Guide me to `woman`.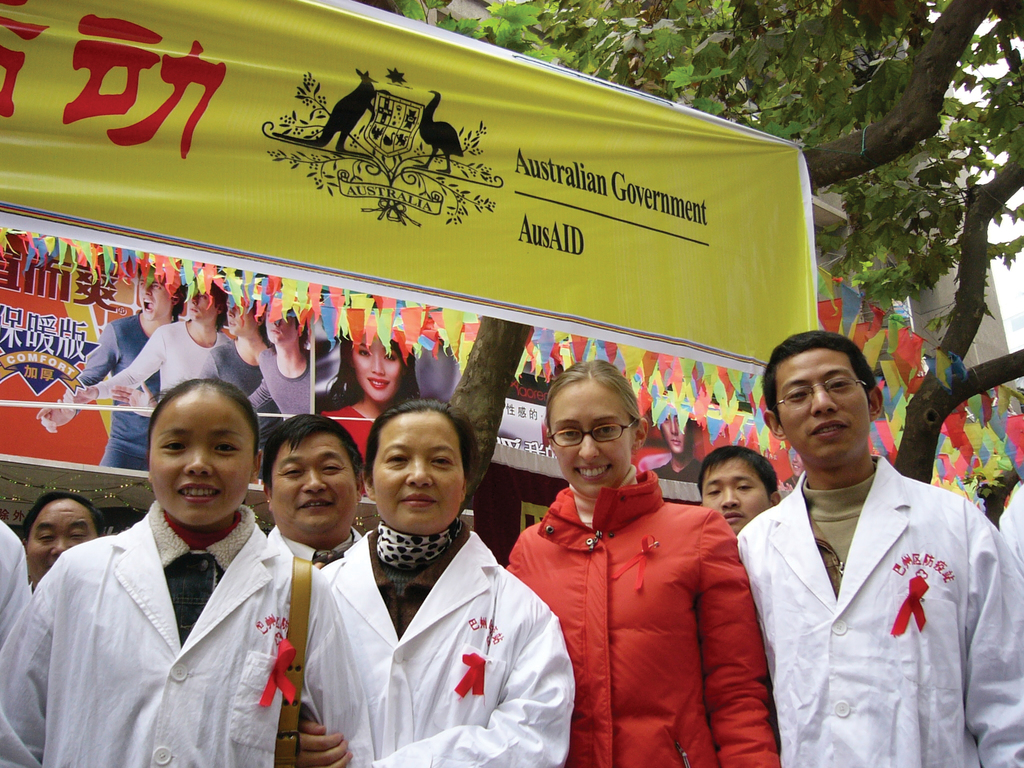
Guidance: {"x1": 314, "y1": 326, "x2": 428, "y2": 474}.
